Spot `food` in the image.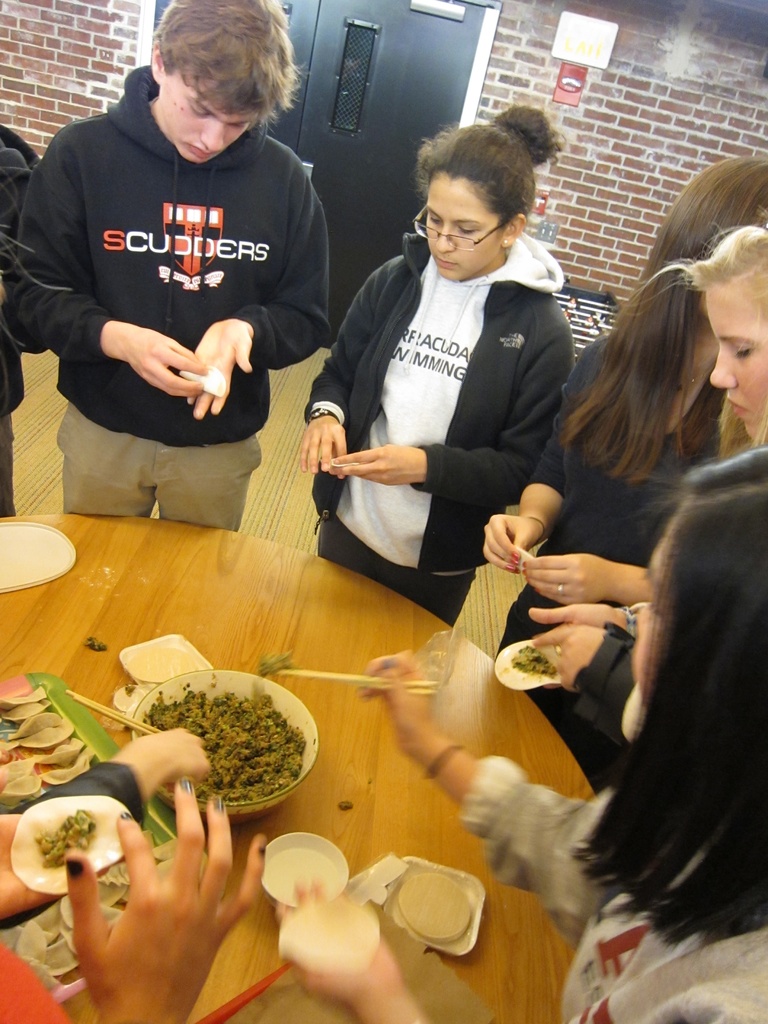
`food` found at (31, 804, 100, 867).
